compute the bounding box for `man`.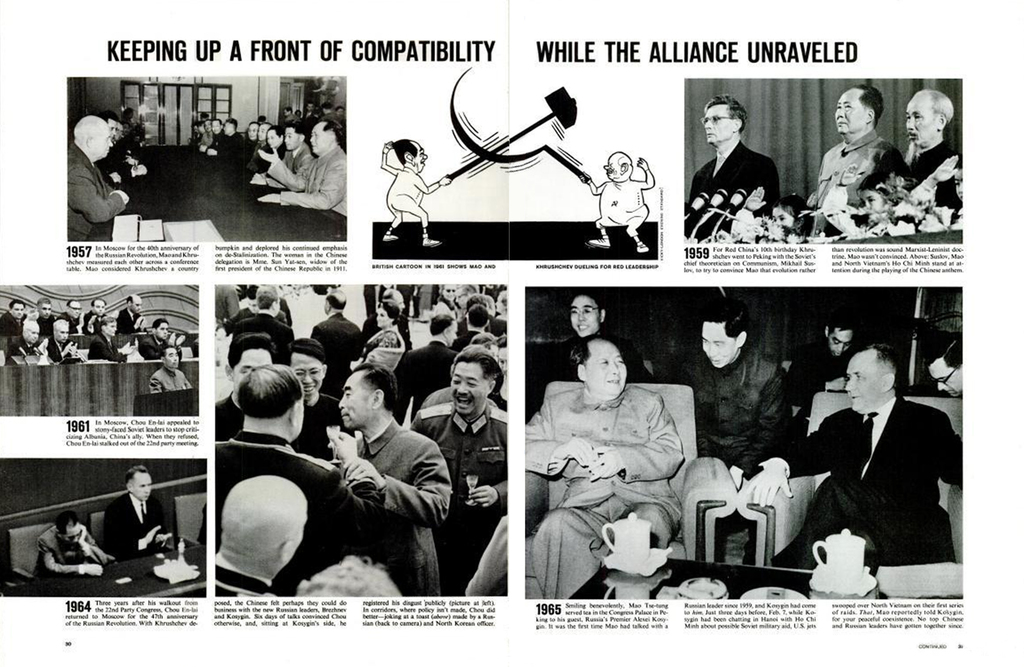
{"left": 116, "top": 295, "right": 151, "bottom": 336}.
